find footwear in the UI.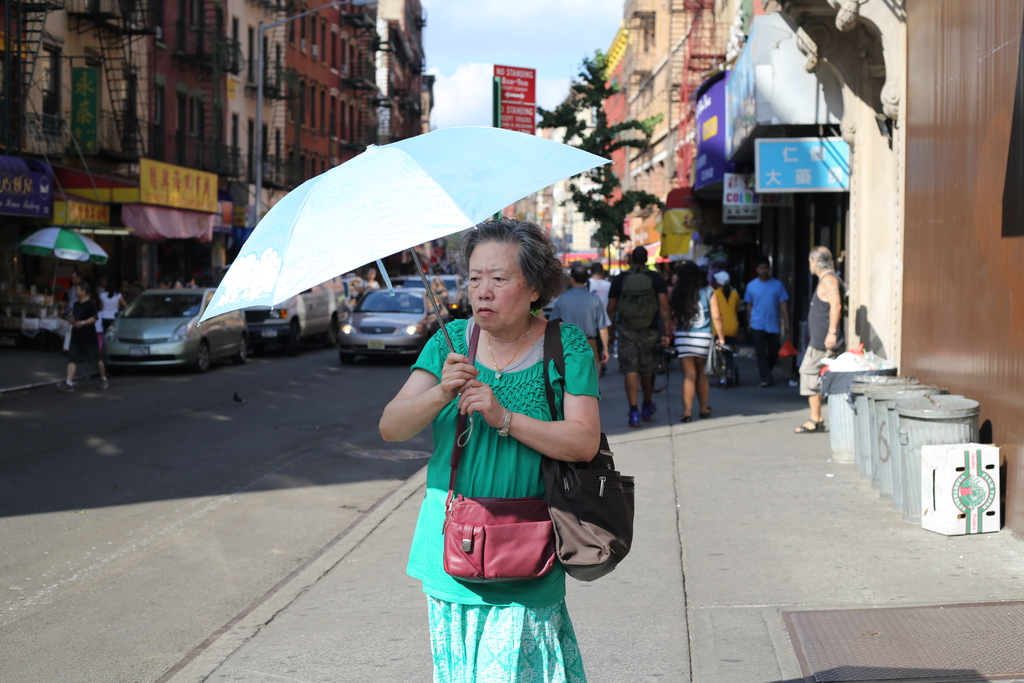
UI element at <box>680,415,692,420</box>.
